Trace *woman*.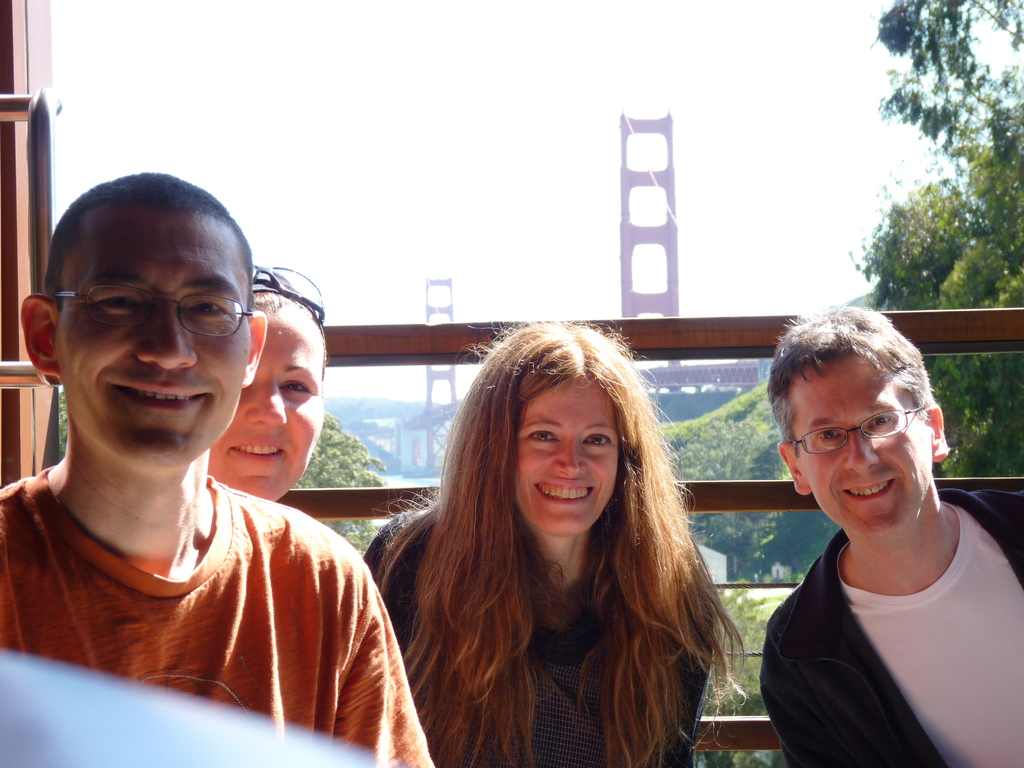
Traced to locate(205, 282, 328, 508).
